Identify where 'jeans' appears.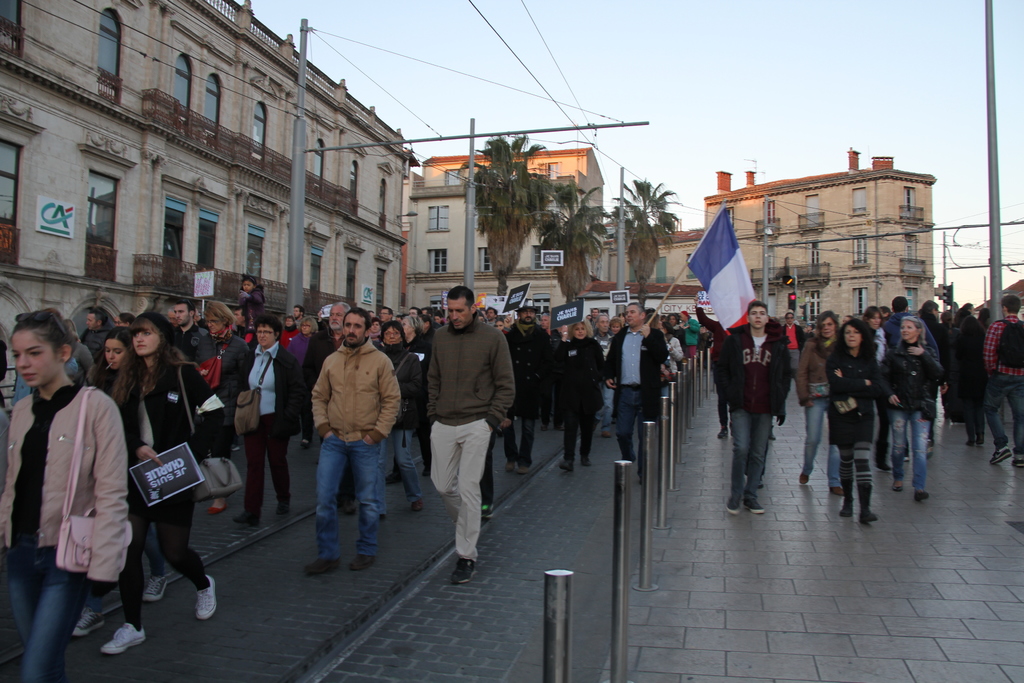
Appears at box=[892, 407, 927, 488].
